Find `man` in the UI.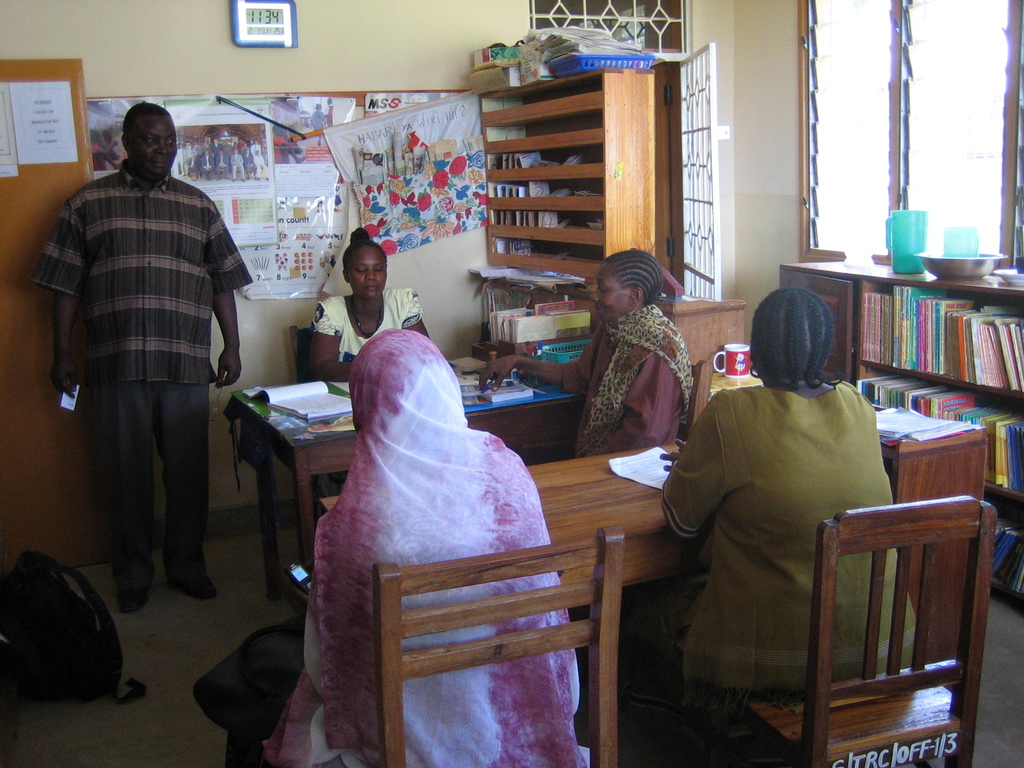
UI element at l=35, t=92, r=246, b=637.
